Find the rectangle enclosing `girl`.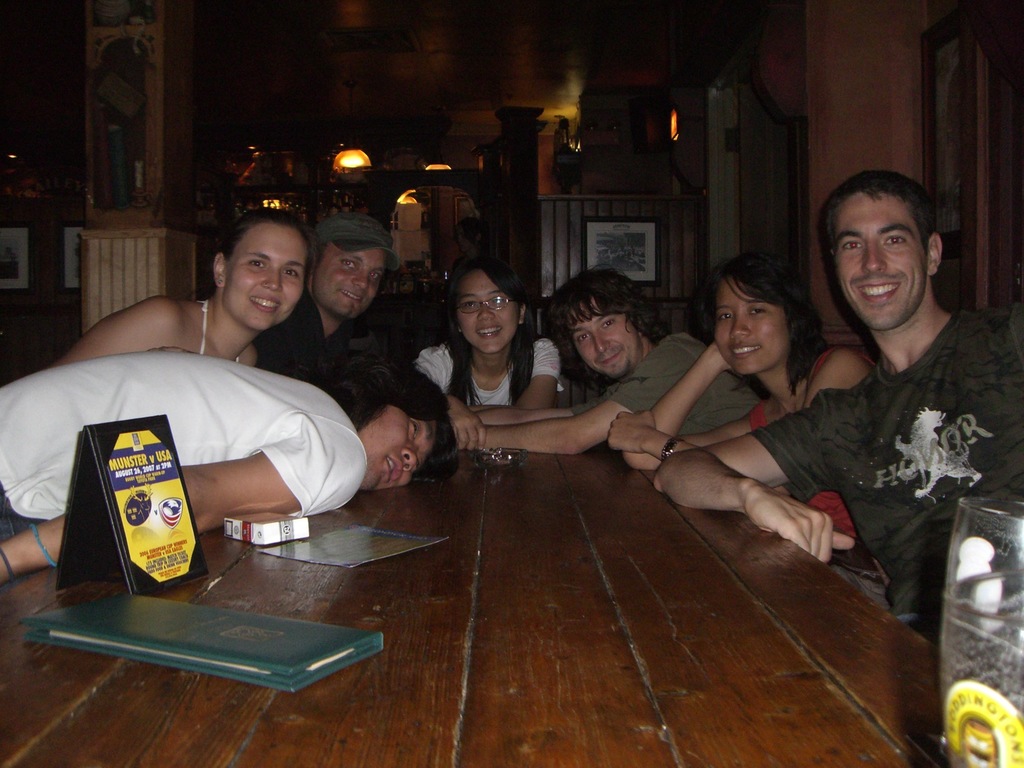
crop(0, 356, 460, 580).
